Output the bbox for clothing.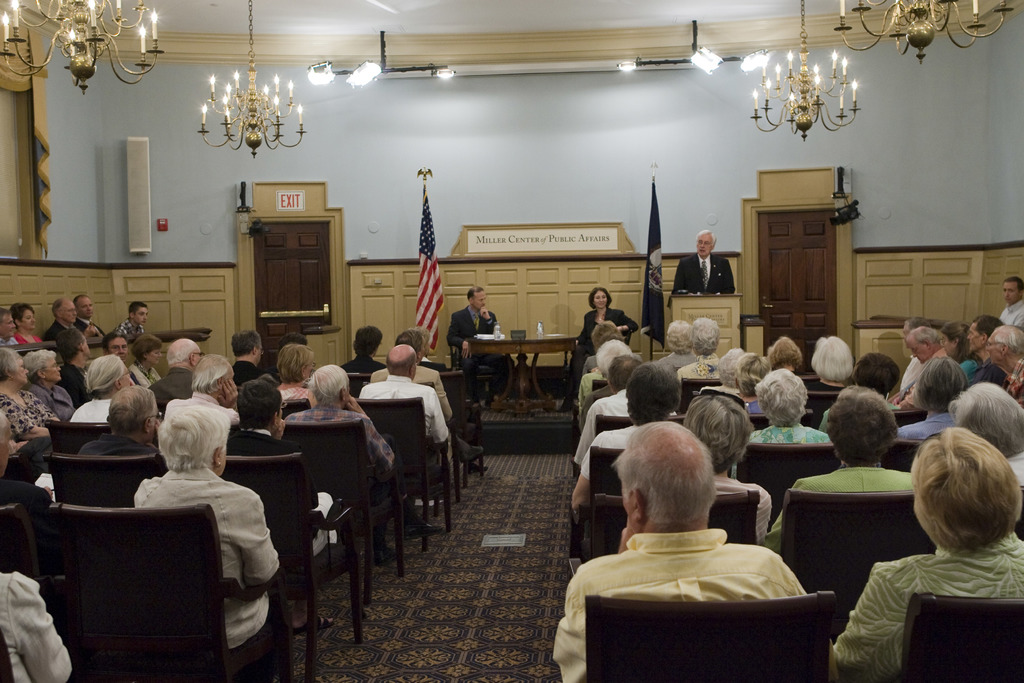
747,425,829,444.
